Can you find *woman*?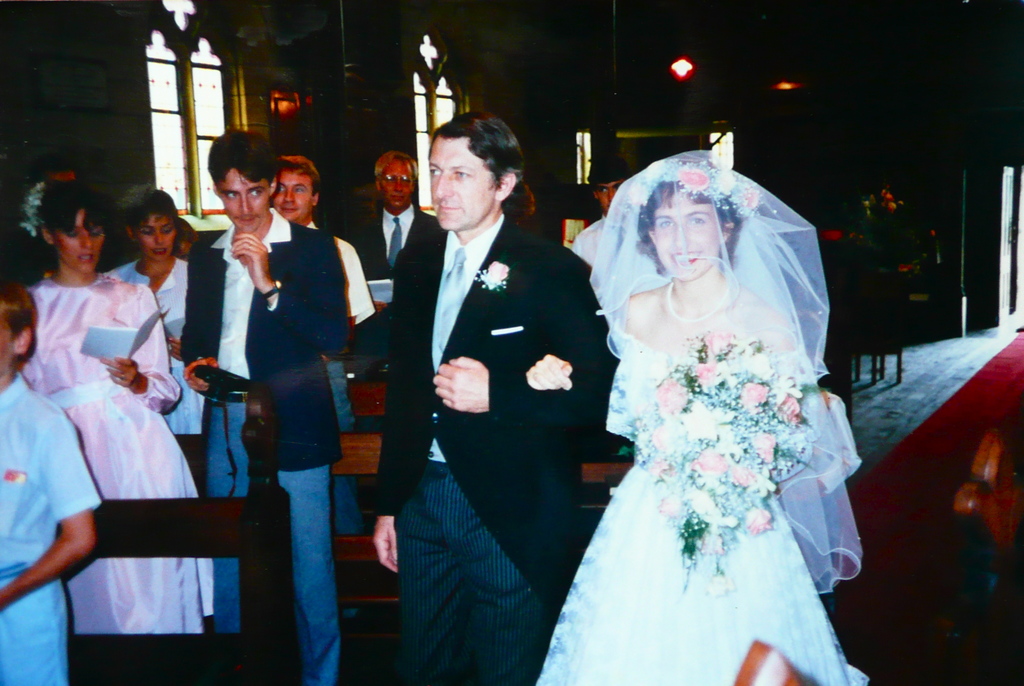
Yes, bounding box: [x1=541, y1=142, x2=874, y2=684].
